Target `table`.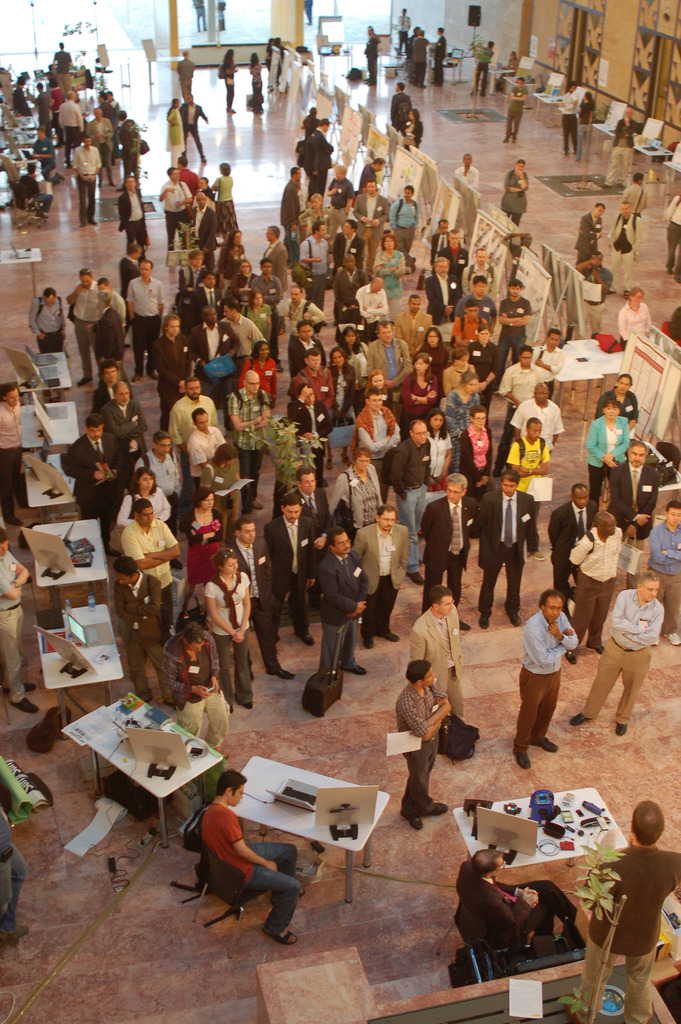
Target region: [x1=577, y1=335, x2=624, y2=397].
